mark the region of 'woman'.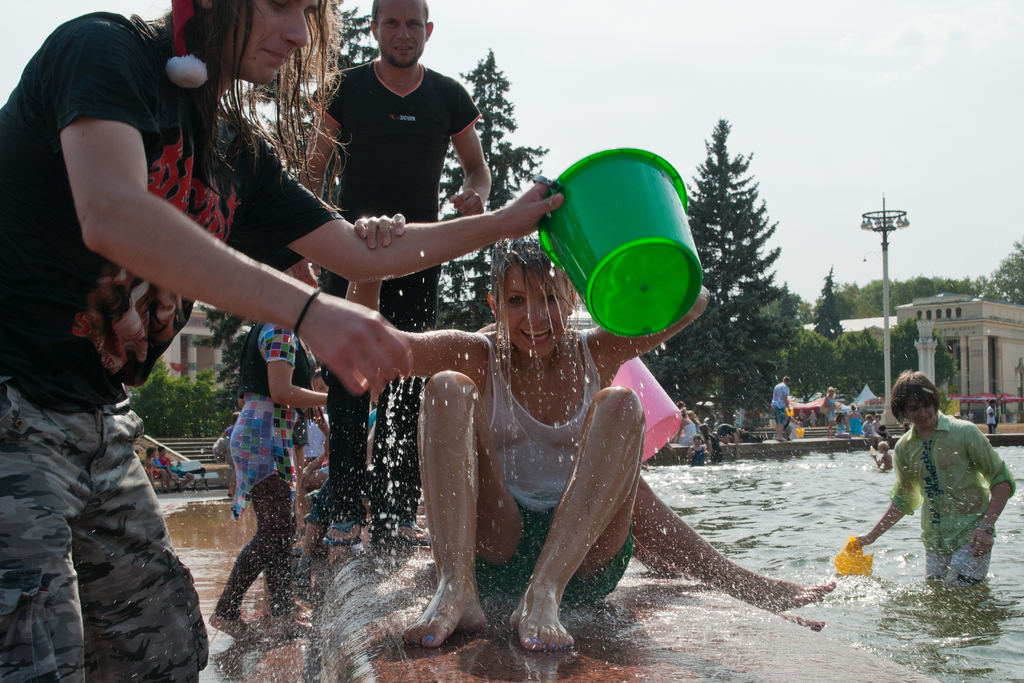
Region: x1=850 y1=370 x2=1015 y2=600.
